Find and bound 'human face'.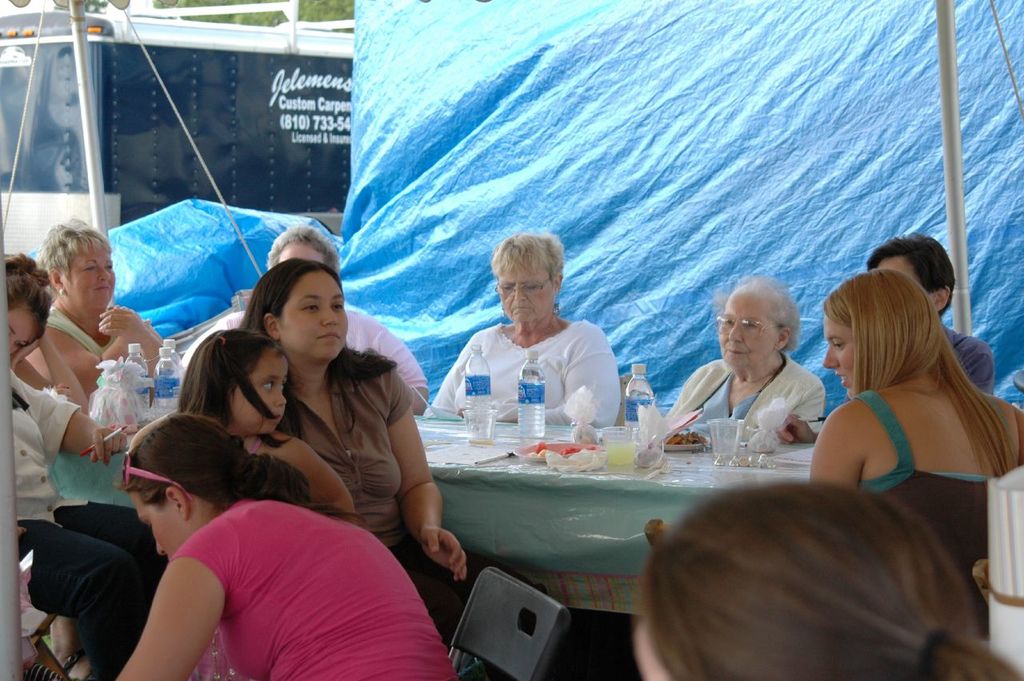
Bound: rect(717, 294, 778, 371).
